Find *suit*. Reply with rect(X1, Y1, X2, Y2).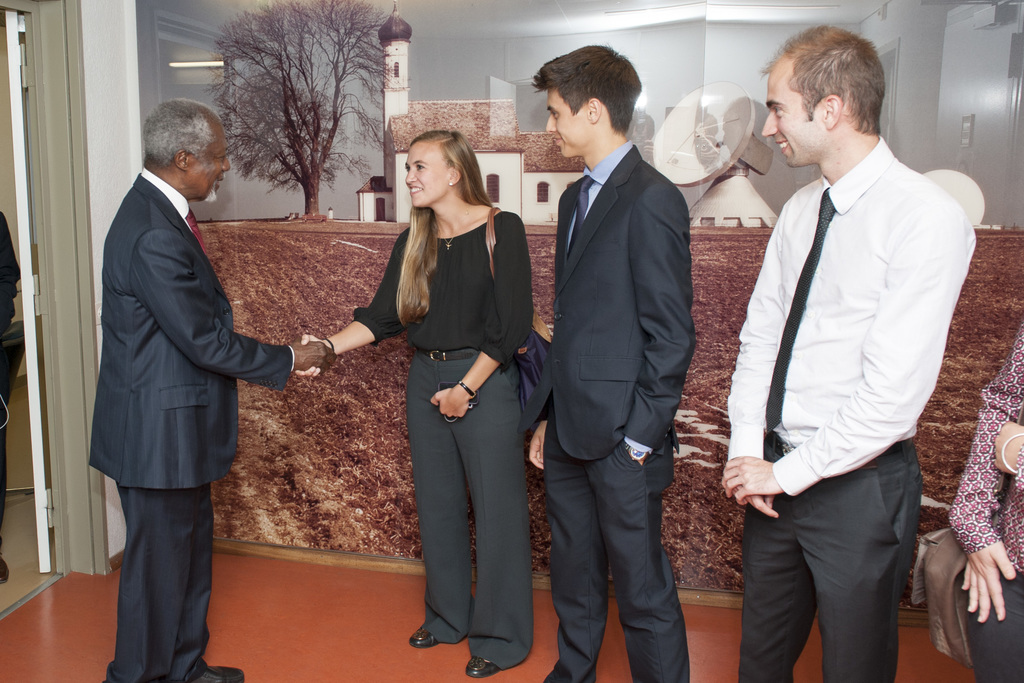
rect(84, 168, 296, 682).
